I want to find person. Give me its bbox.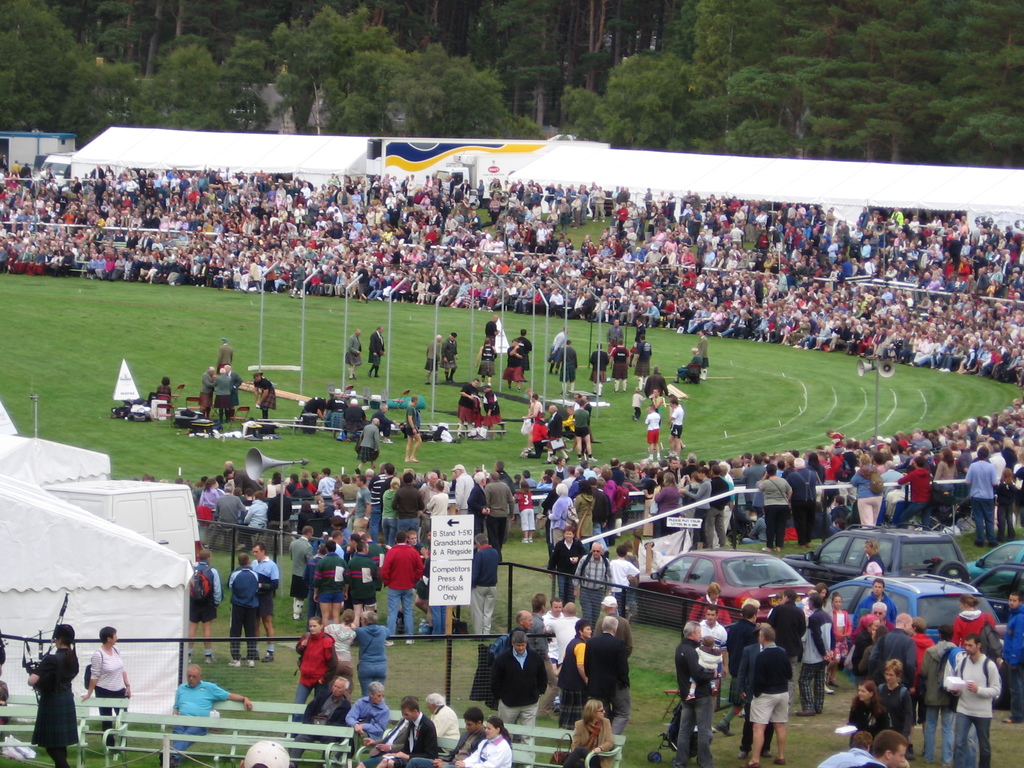
Rect(251, 368, 280, 422).
